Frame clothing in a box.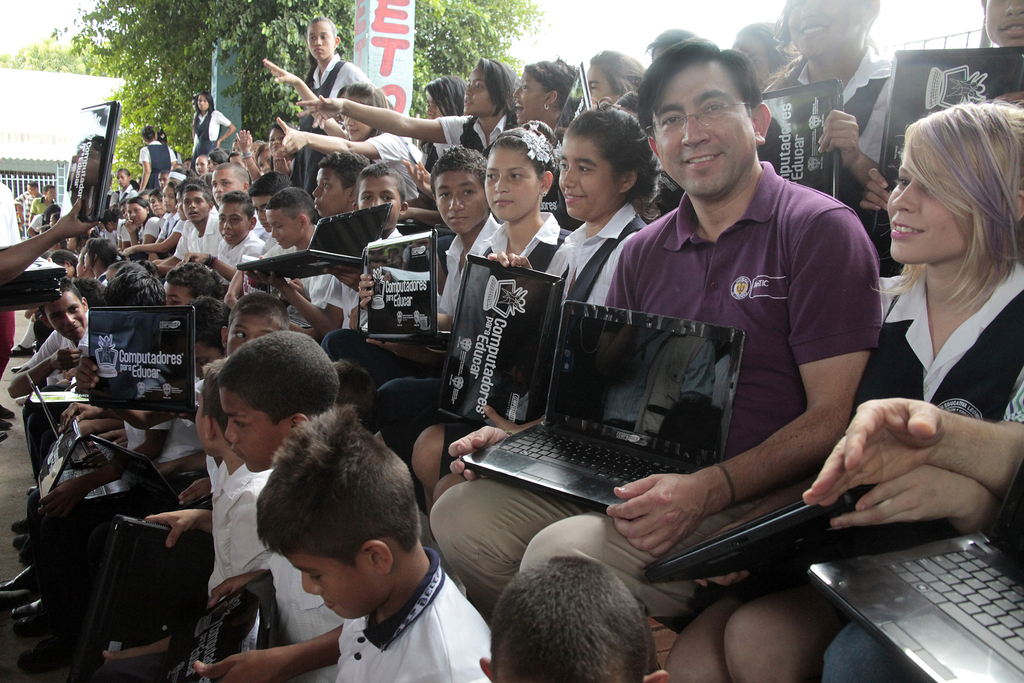
bbox=(435, 161, 886, 596).
